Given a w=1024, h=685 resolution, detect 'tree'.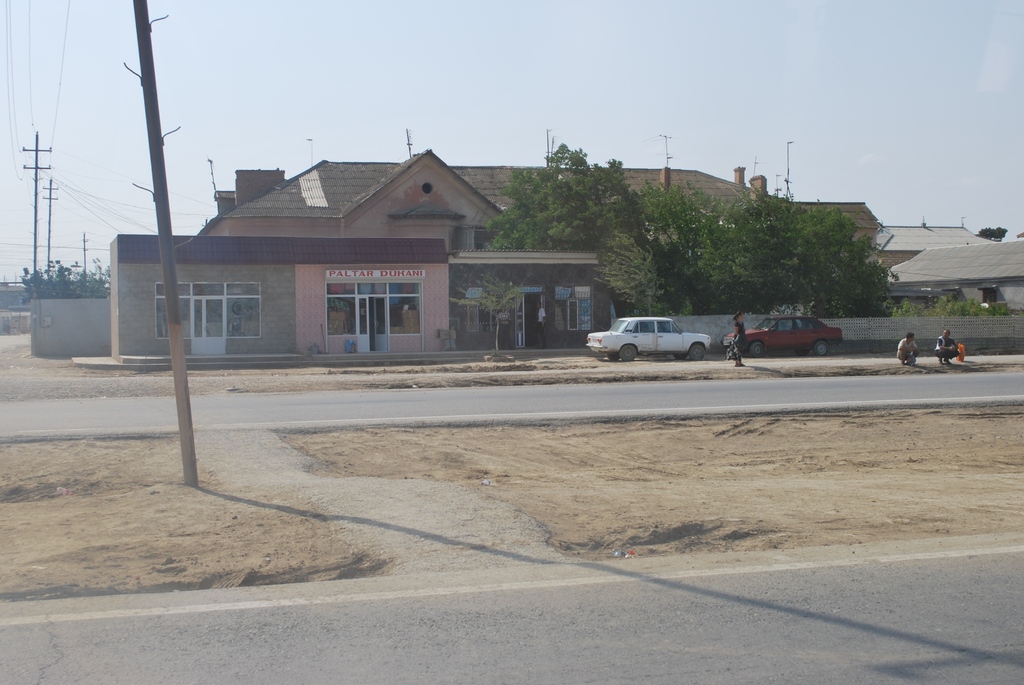
box=[17, 256, 108, 306].
